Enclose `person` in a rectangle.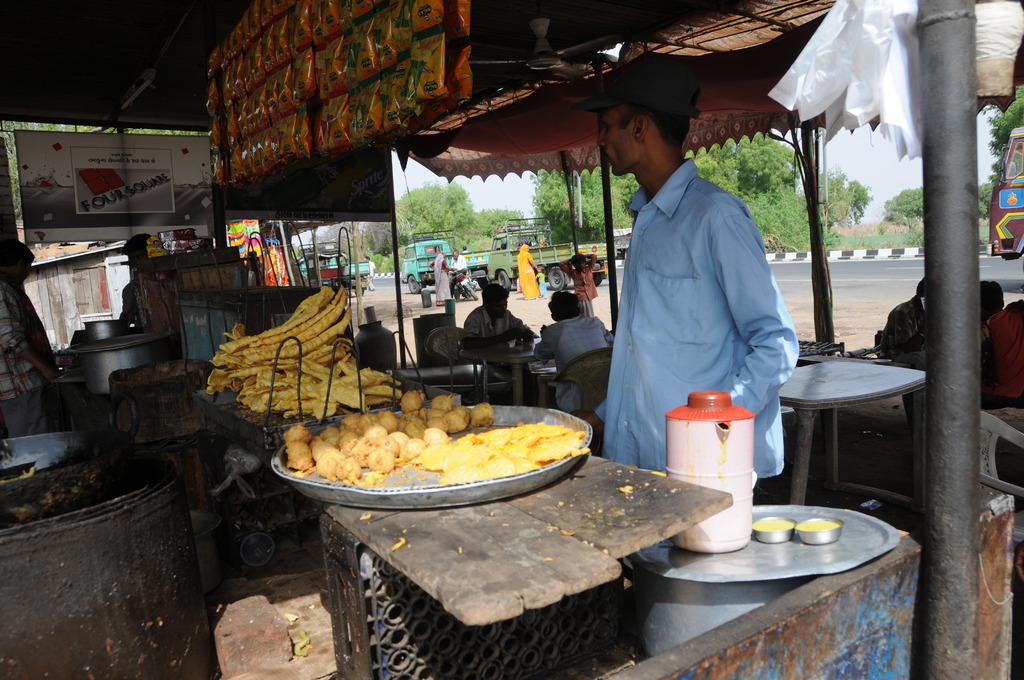
0 239 69 437.
